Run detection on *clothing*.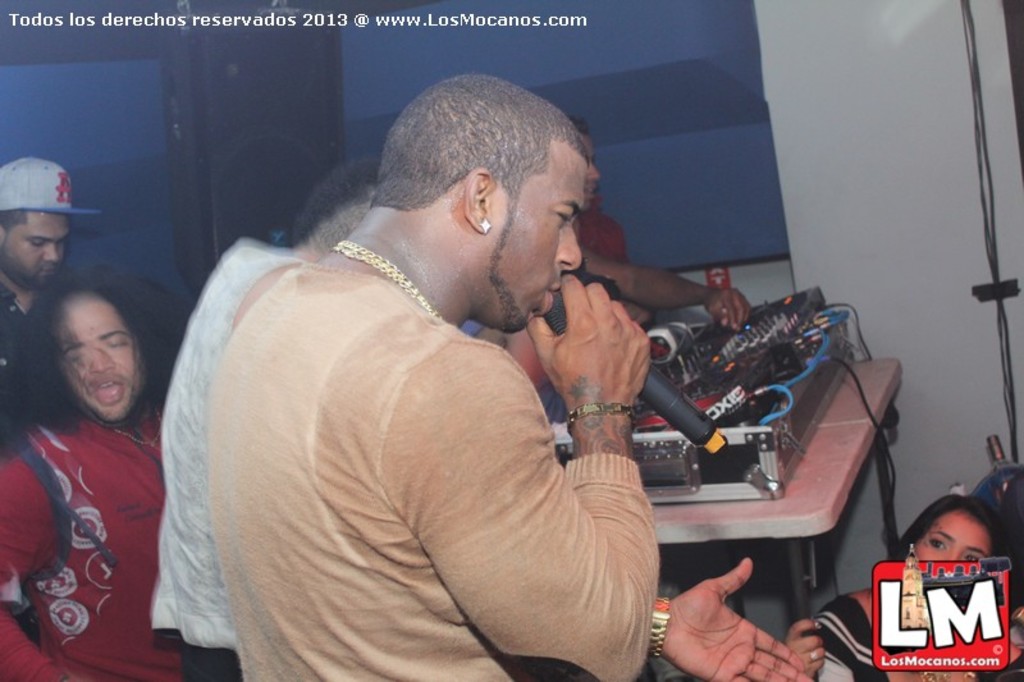
Result: <box>159,239,307,677</box>.
